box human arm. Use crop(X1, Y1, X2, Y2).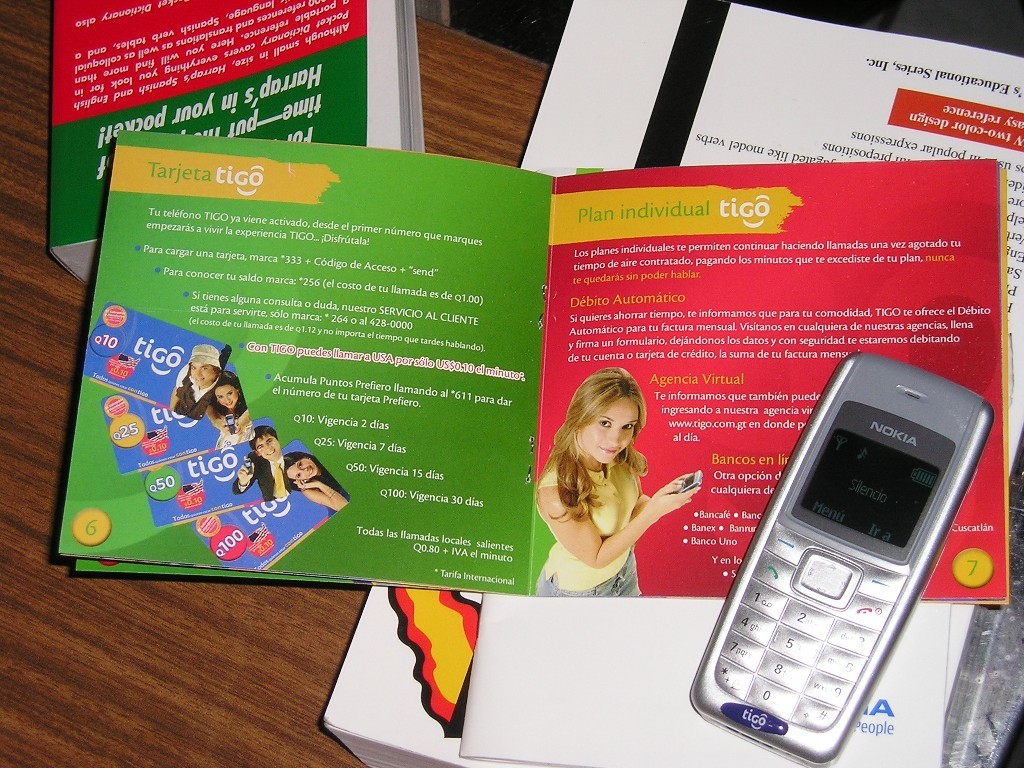
crop(534, 482, 698, 571).
